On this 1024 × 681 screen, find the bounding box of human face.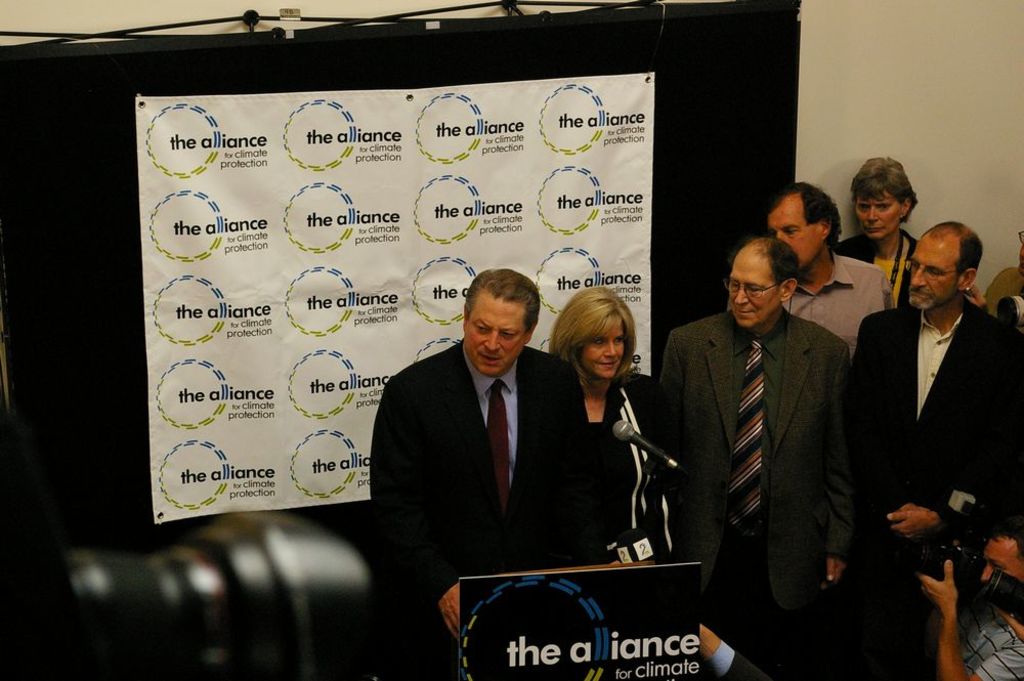
Bounding box: (x1=764, y1=212, x2=823, y2=266).
